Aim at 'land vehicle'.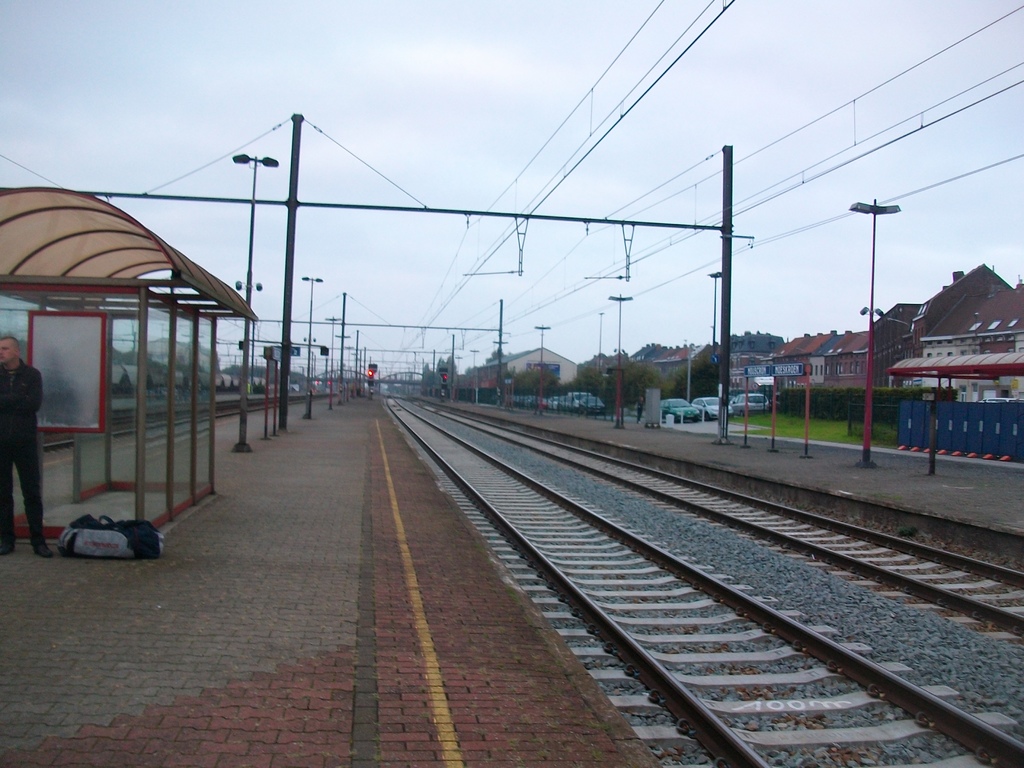
Aimed at 659/399/703/419.
